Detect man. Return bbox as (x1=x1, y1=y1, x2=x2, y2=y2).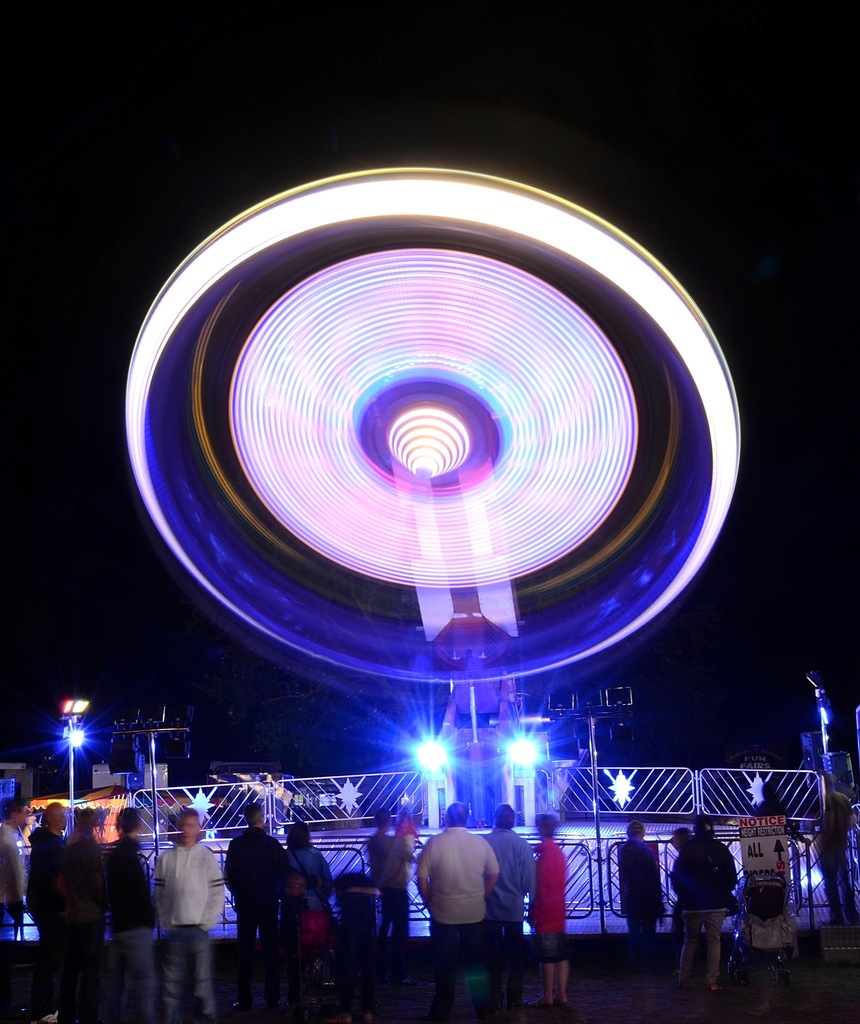
(x1=0, y1=786, x2=26, y2=1012).
